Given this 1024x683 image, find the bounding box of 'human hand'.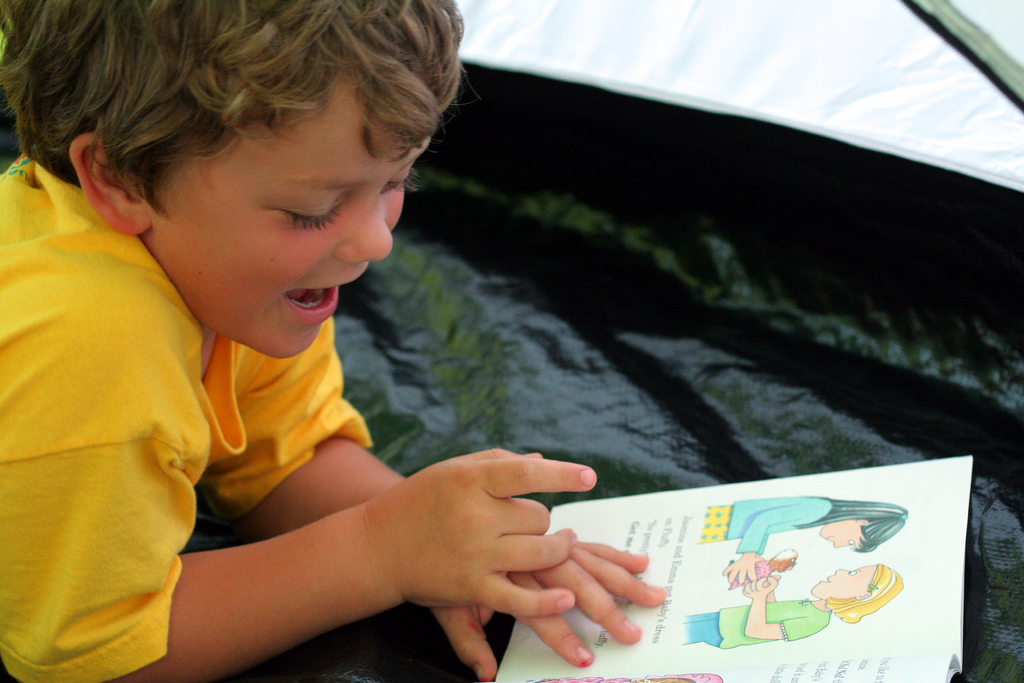
(720, 553, 766, 586).
